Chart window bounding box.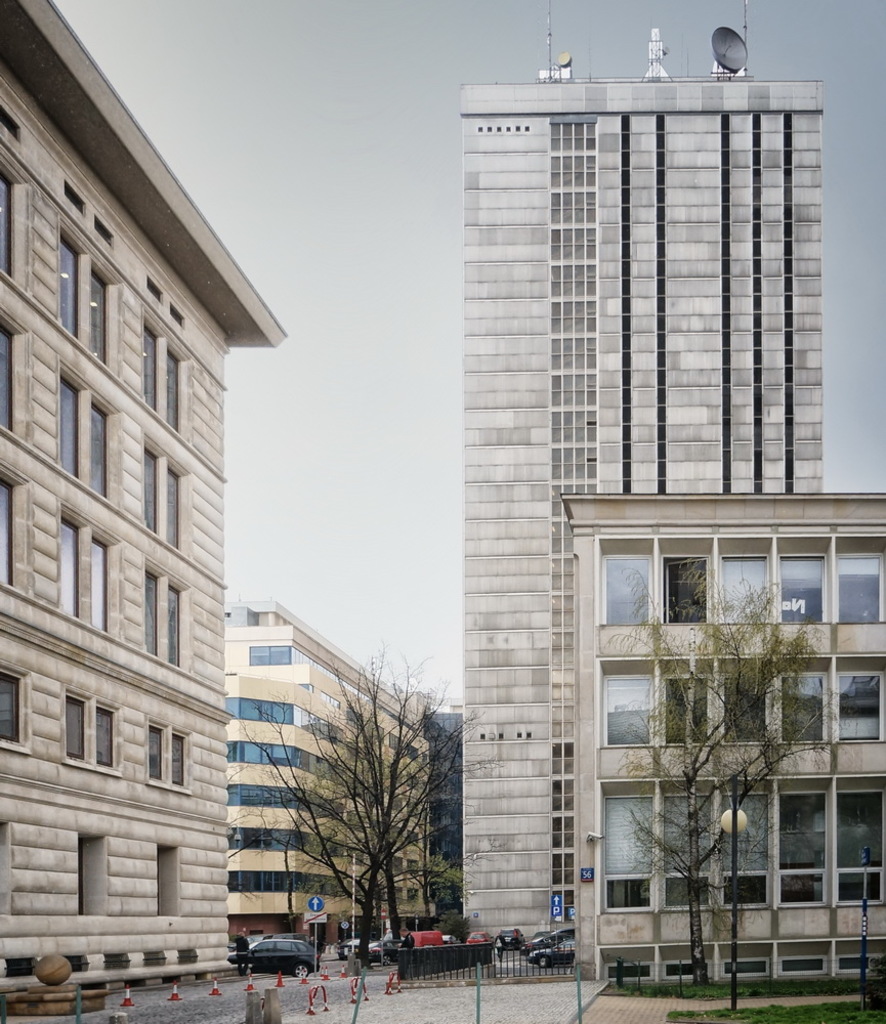
Charted: (x1=386, y1=732, x2=420, y2=764).
